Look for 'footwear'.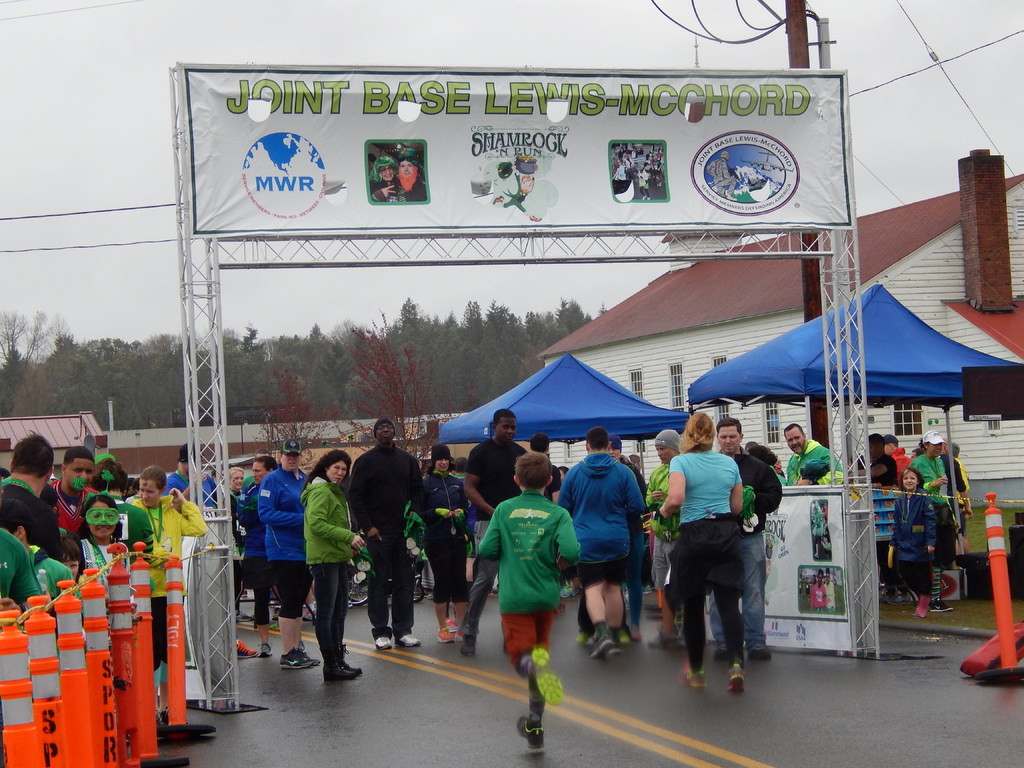
Found: bbox=[680, 669, 707, 689].
